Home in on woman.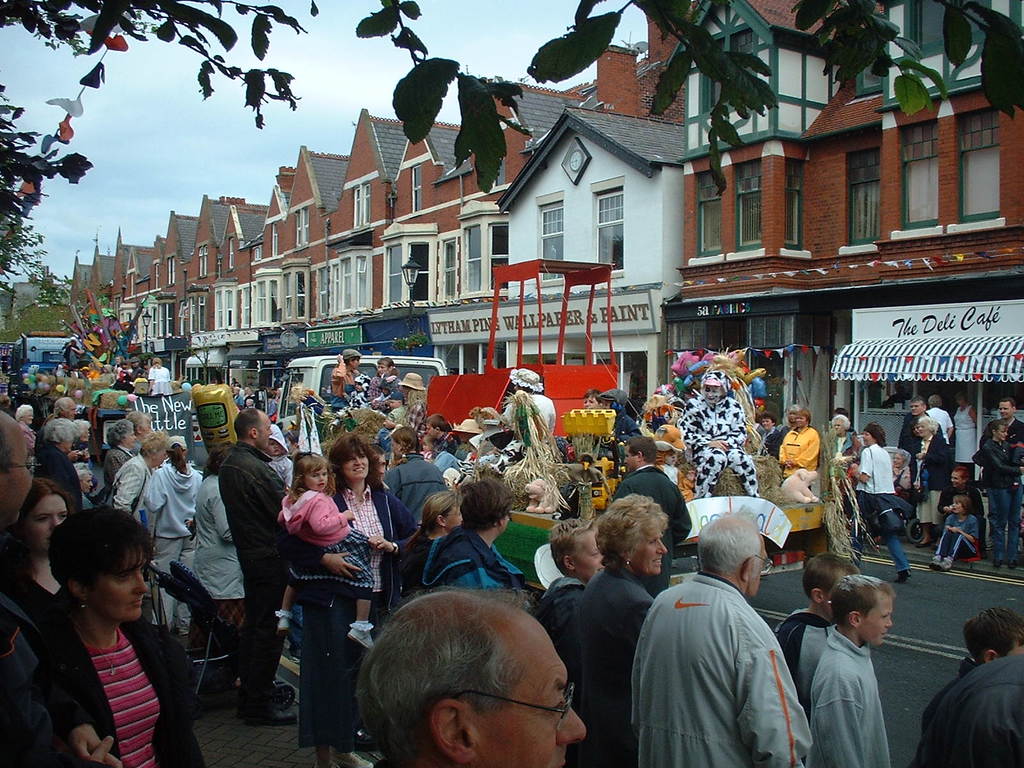
Homed in at 22:509:197:765.
